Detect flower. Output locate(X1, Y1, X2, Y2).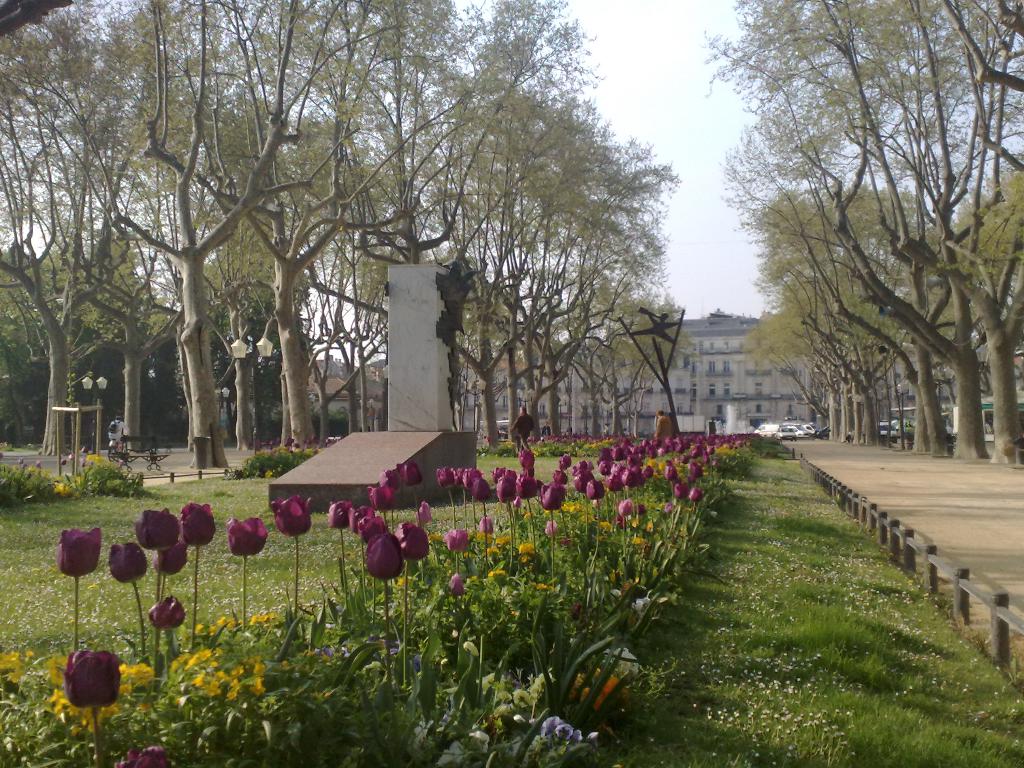
locate(51, 528, 100, 579).
